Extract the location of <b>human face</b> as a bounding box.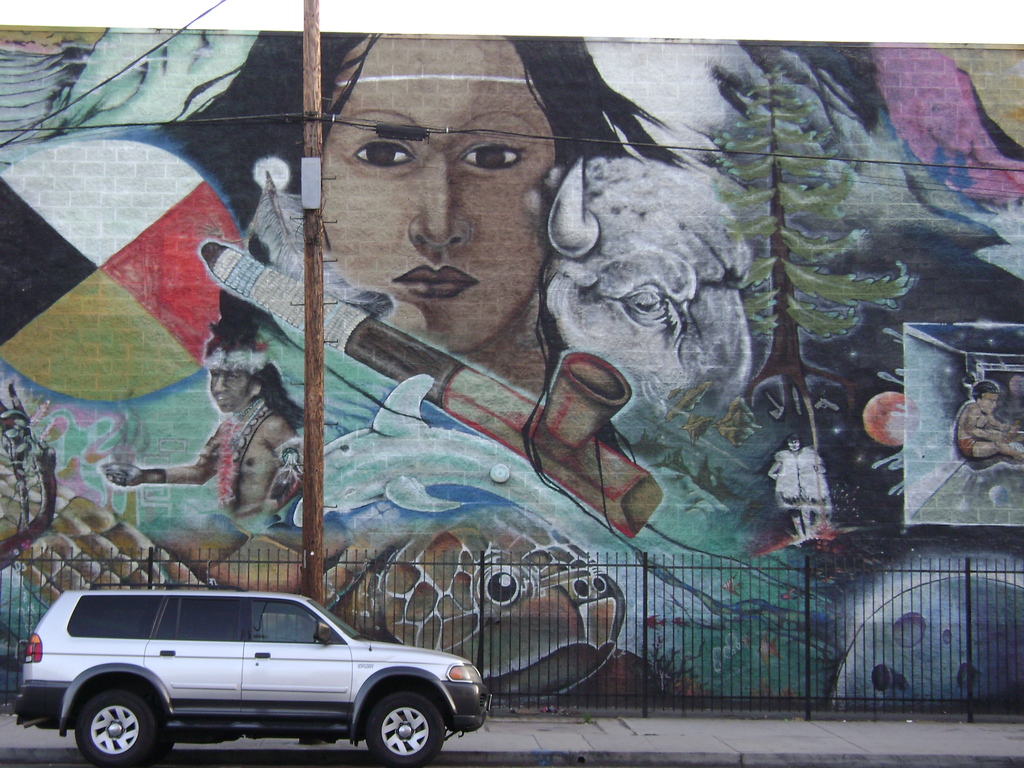
315:26:561:352.
